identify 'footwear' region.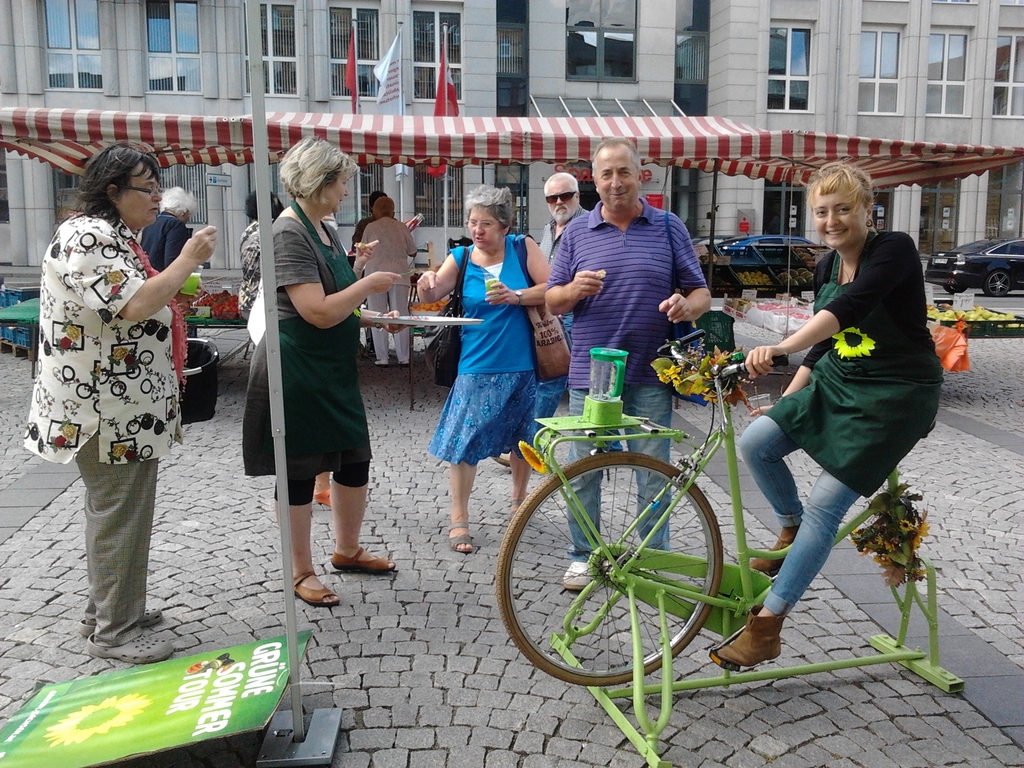
Region: {"x1": 559, "y1": 562, "x2": 596, "y2": 591}.
